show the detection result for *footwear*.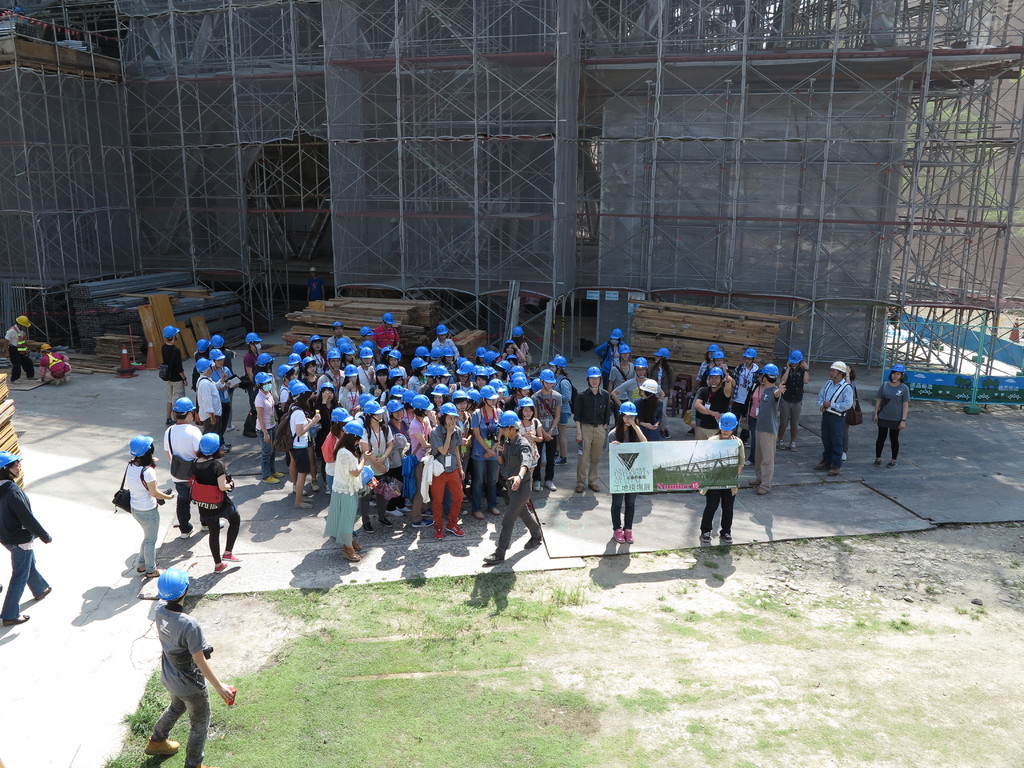
box=[271, 466, 290, 477].
